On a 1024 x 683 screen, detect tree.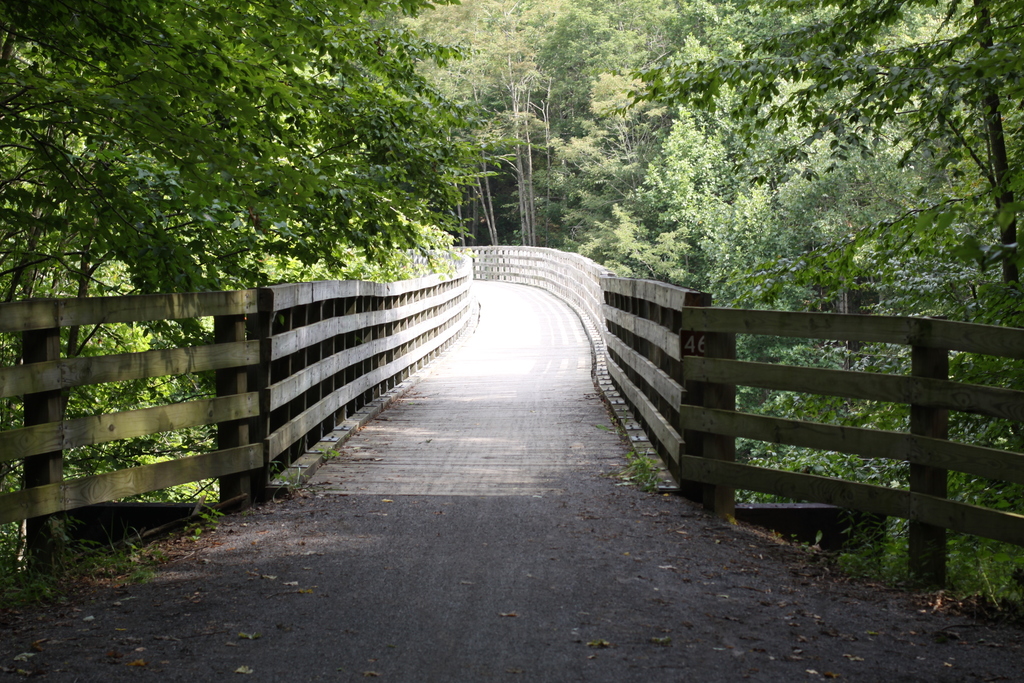
(x1=618, y1=0, x2=1023, y2=276).
